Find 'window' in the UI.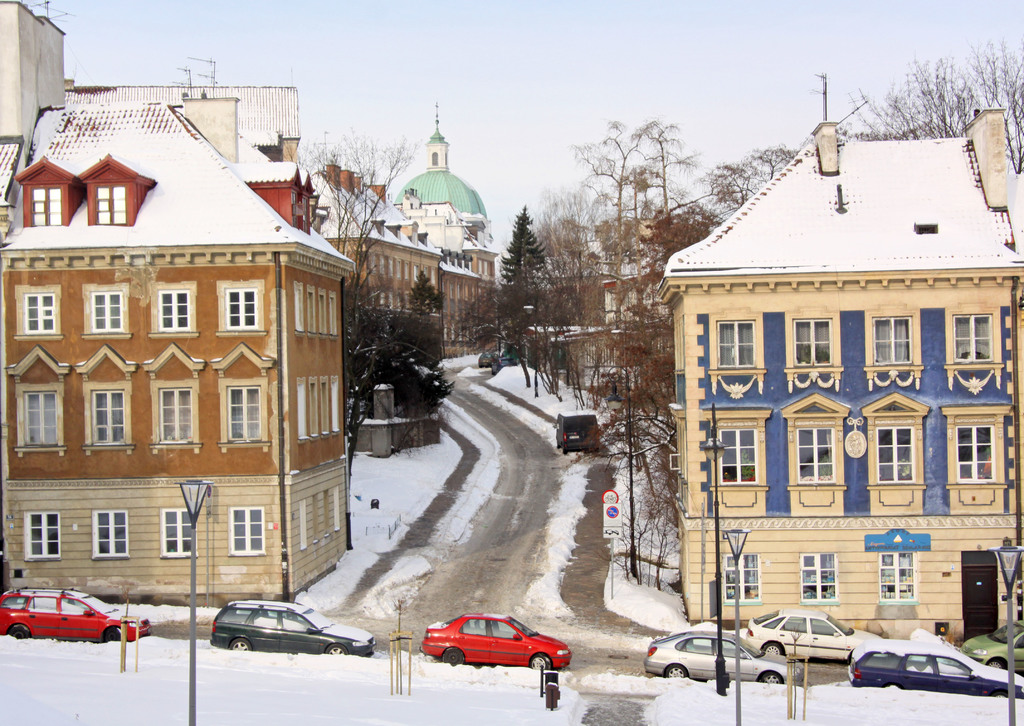
UI element at [60,599,89,612].
